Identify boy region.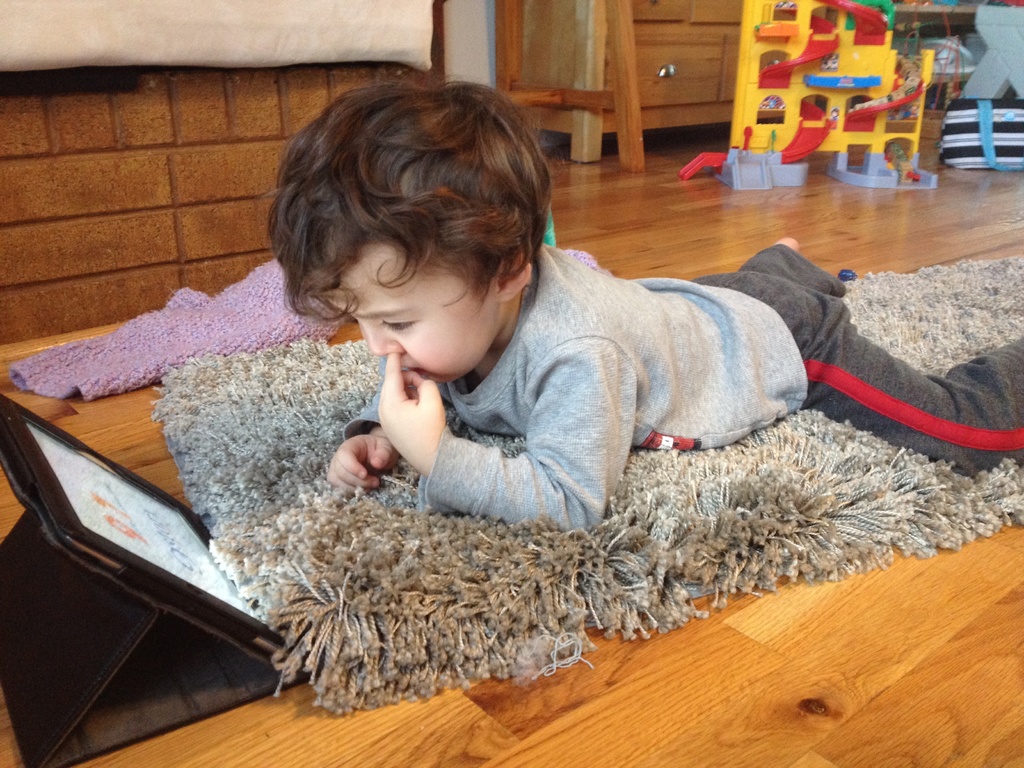
Region: (170, 108, 865, 547).
